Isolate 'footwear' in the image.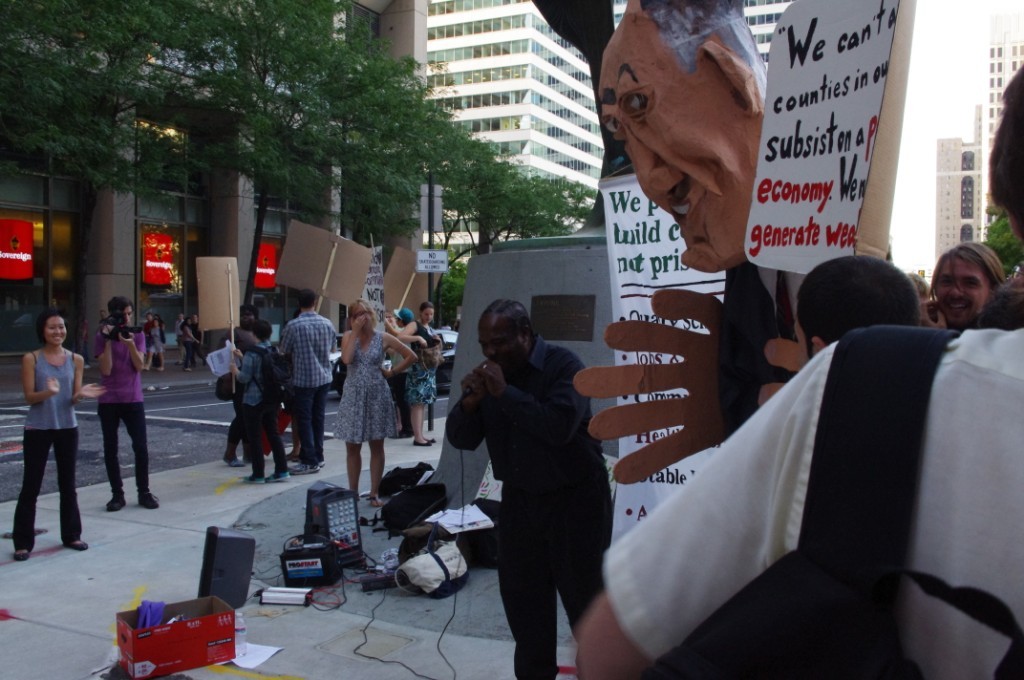
Isolated region: BBox(137, 486, 158, 510).
